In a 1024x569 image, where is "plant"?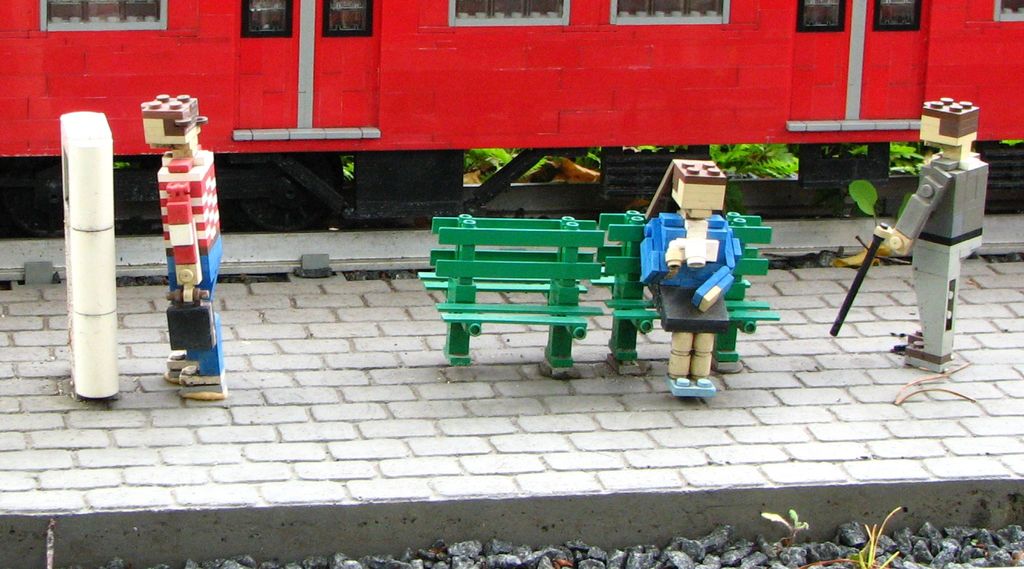
detection(849, 178, 913, 249).
